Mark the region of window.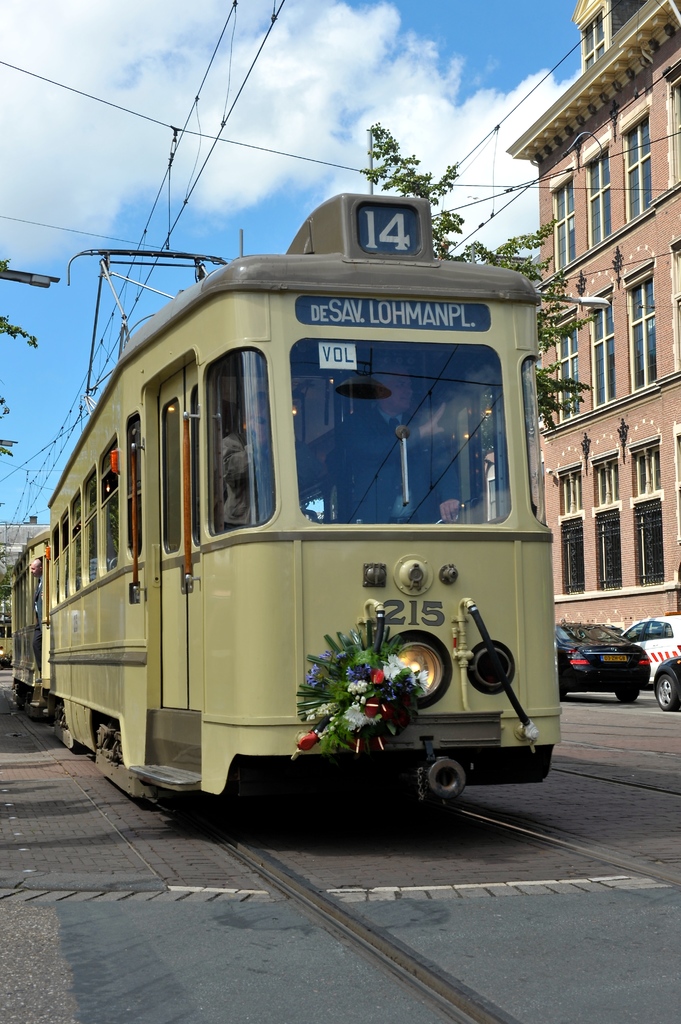
Region: region(587, 143, 610, 250).
